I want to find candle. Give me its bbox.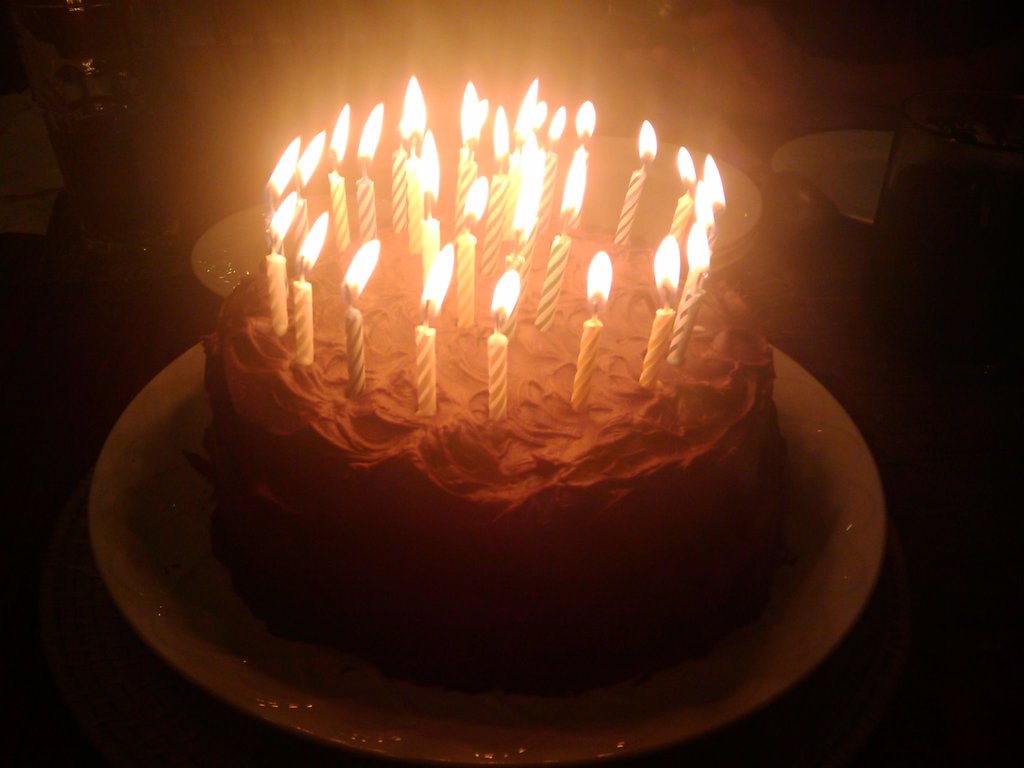
crop(612, 122, 655, 246).
